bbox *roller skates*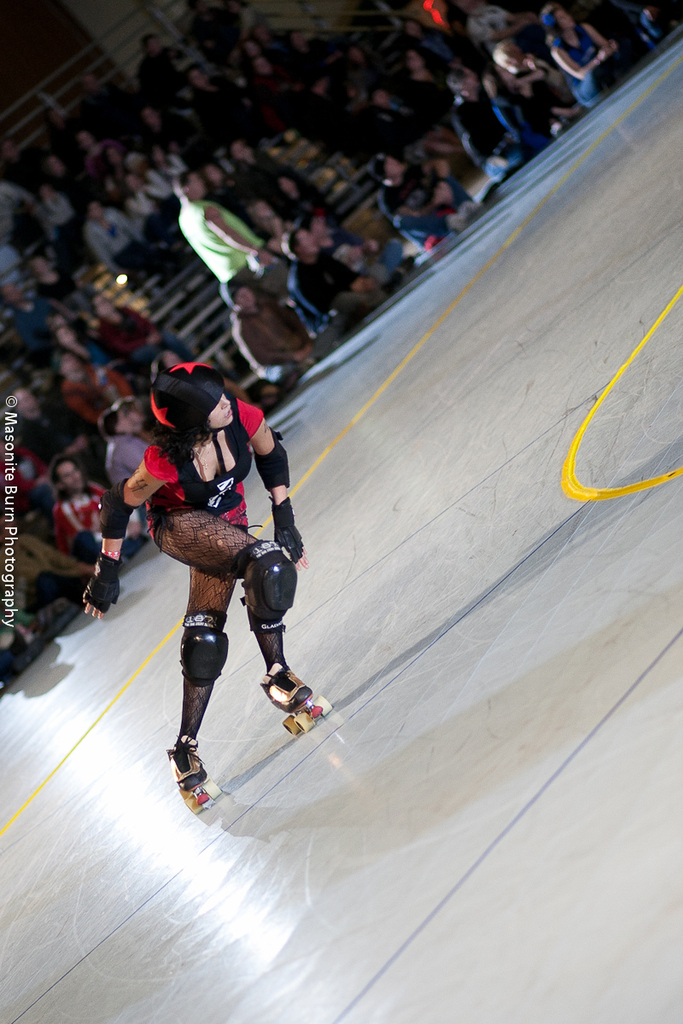
<region>165, 735, 224, 815</region>
